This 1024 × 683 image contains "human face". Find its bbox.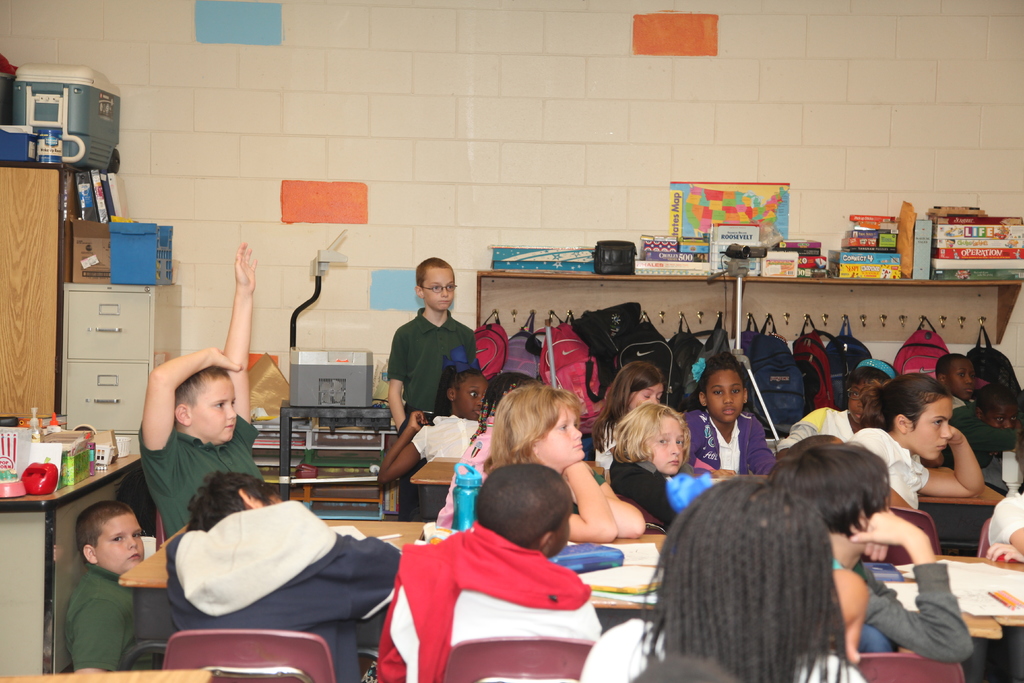
650:424:687:476.
